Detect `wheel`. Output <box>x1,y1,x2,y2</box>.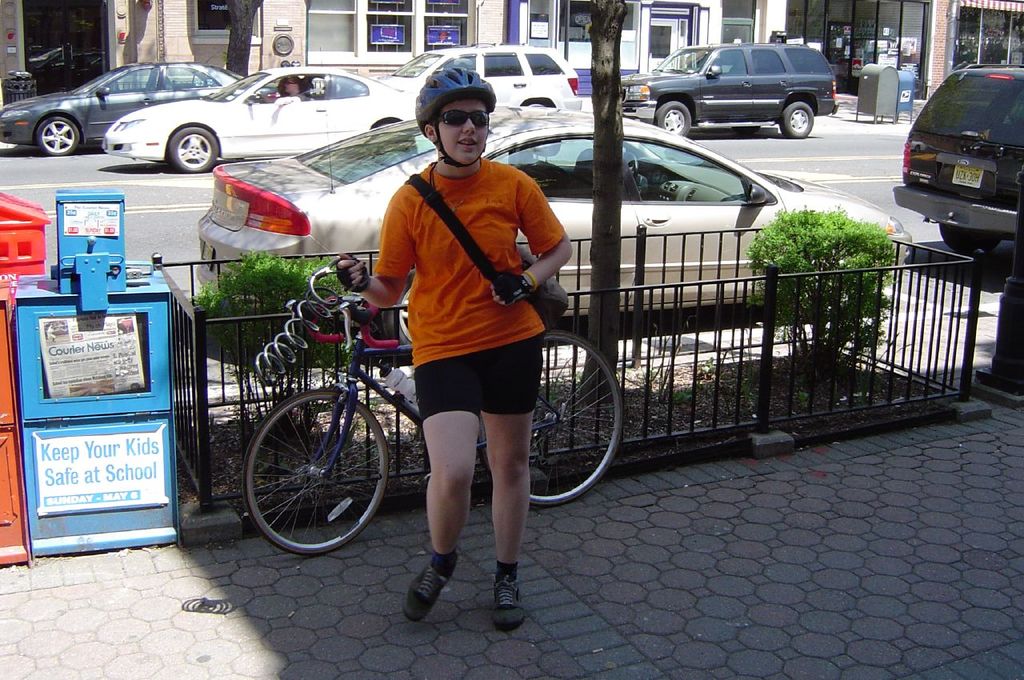
<box>155,124,220,170</box>.
